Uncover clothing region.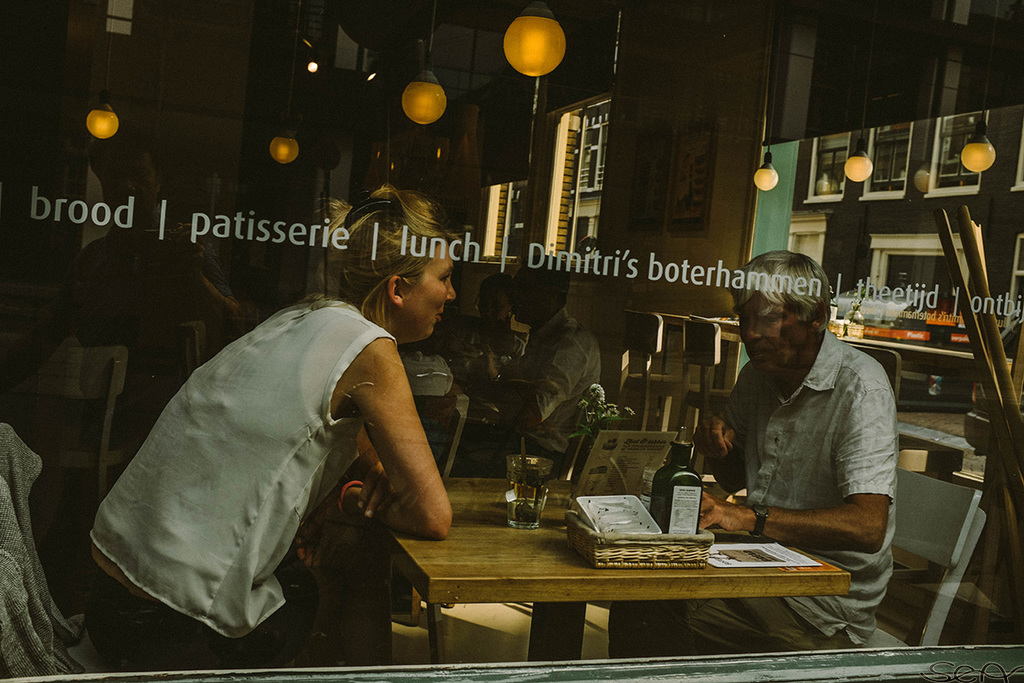
Uncovered: pyautogui.locateOnScreen(86, 553, 314, 674).
